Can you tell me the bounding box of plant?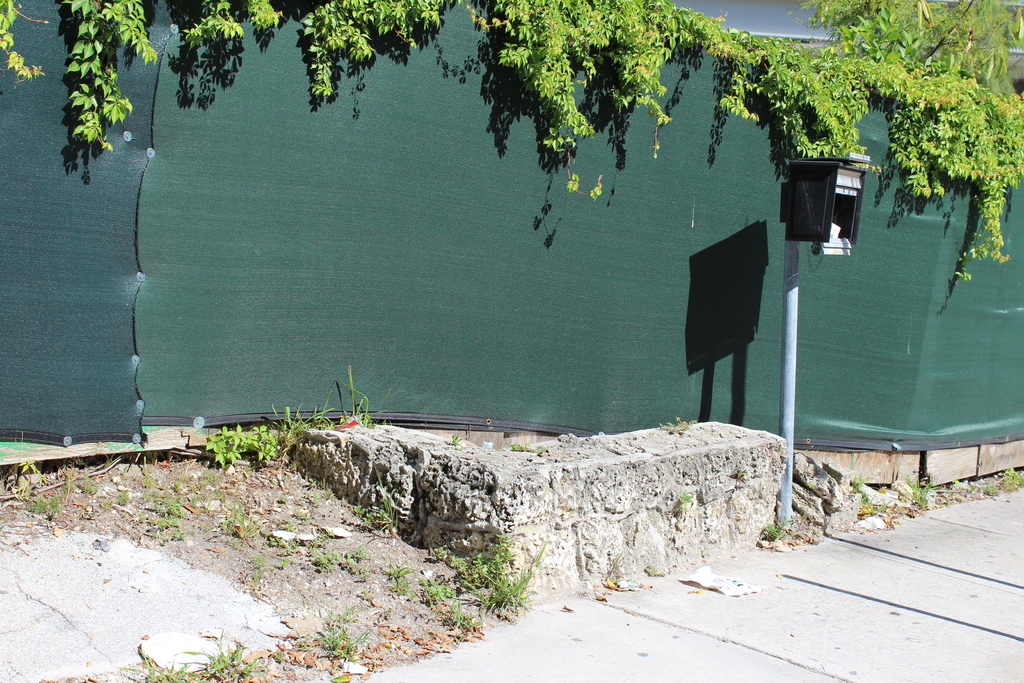
bbox=(354, 468, 394, 532).
